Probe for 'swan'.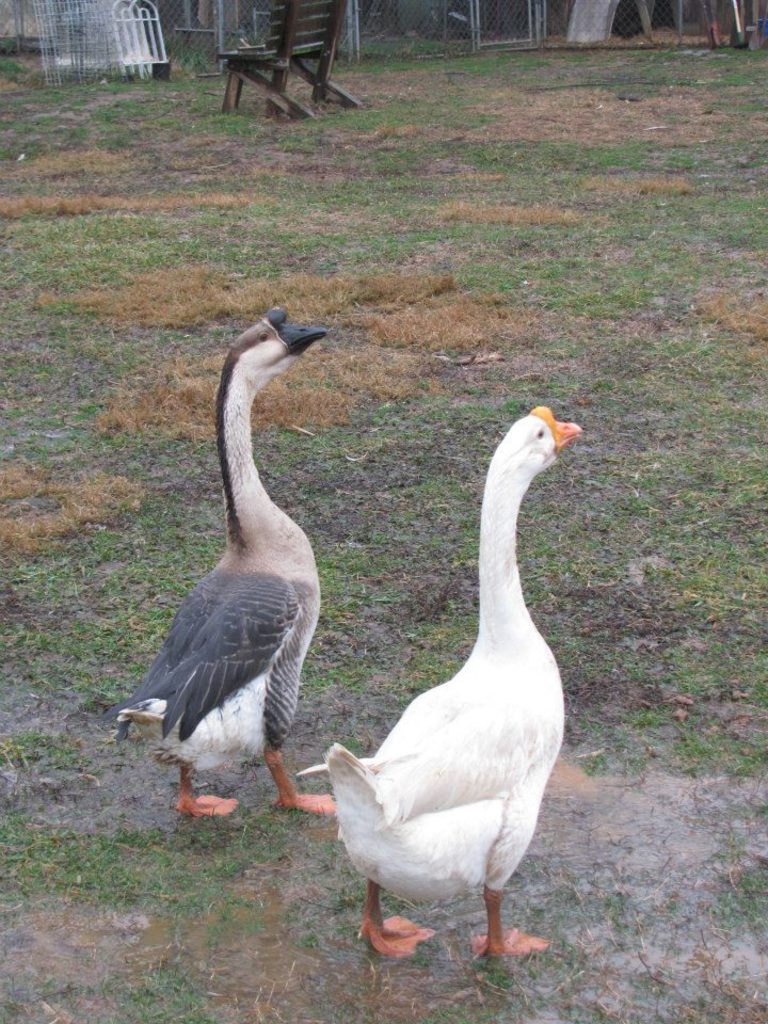
Probe result: detection(111, 300, 342, 819).
